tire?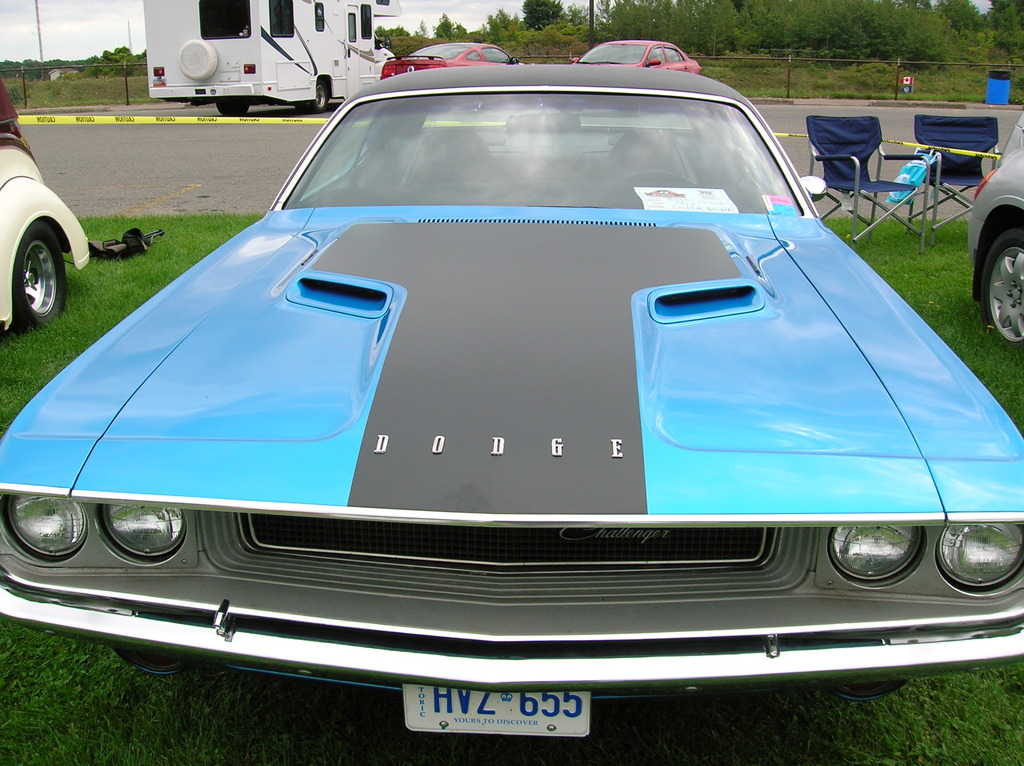
bbox=(561, 106, 583, 115)
